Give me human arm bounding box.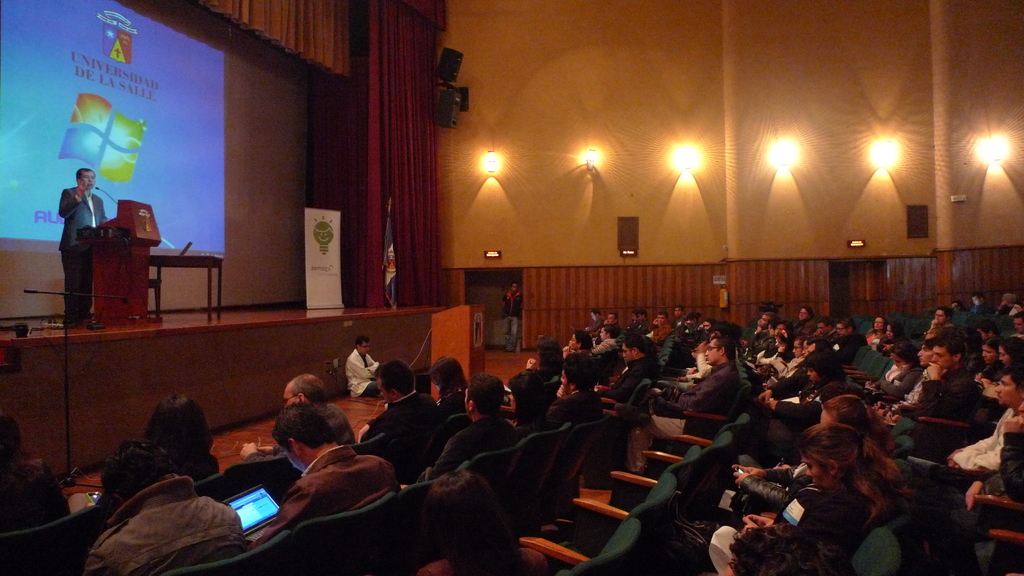
box=[243, 441, 265, 465].
